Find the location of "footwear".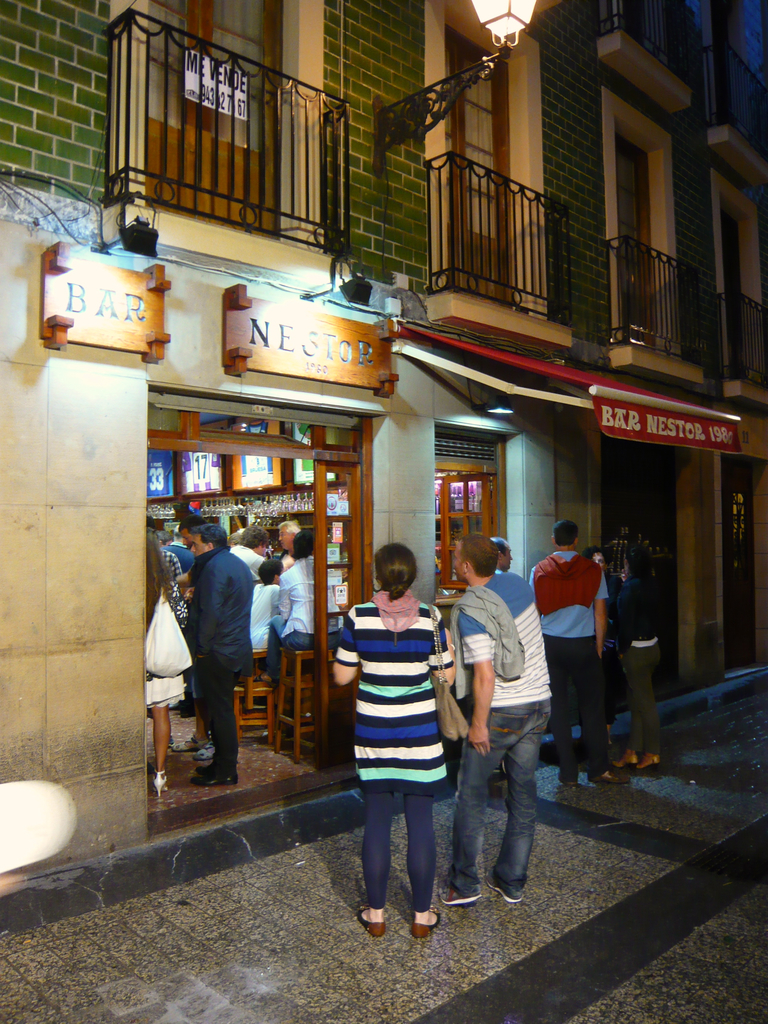
Location: 193/765/220/776.
